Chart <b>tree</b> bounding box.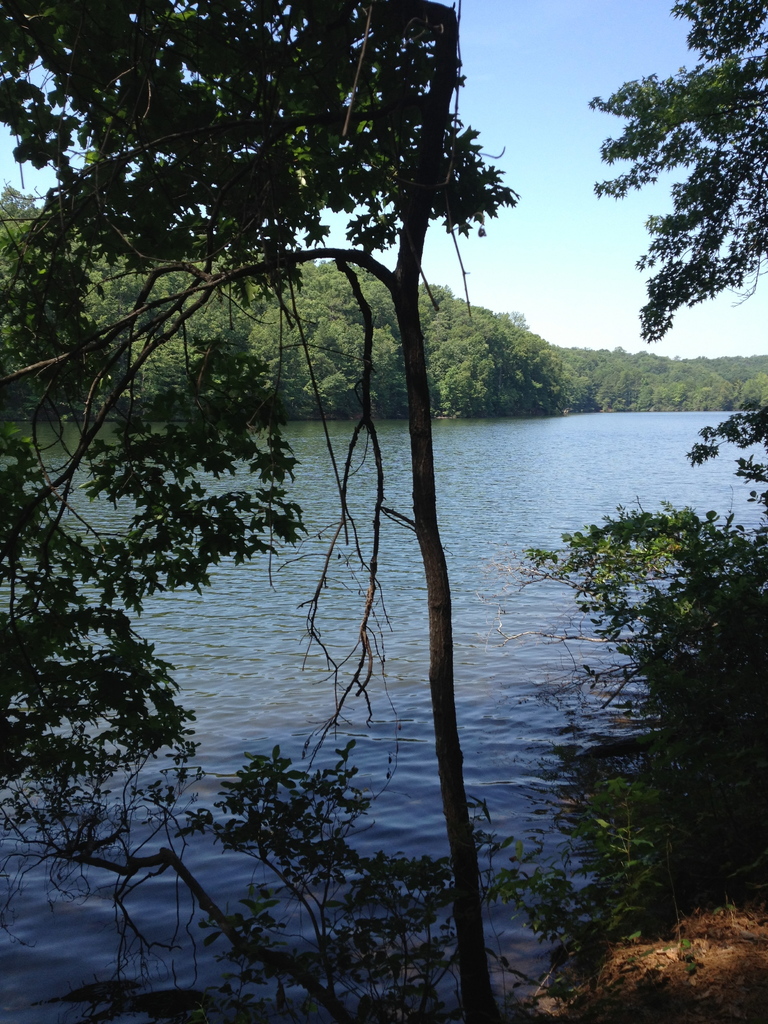
Charted: Rect(522, 431, 749, 927).
